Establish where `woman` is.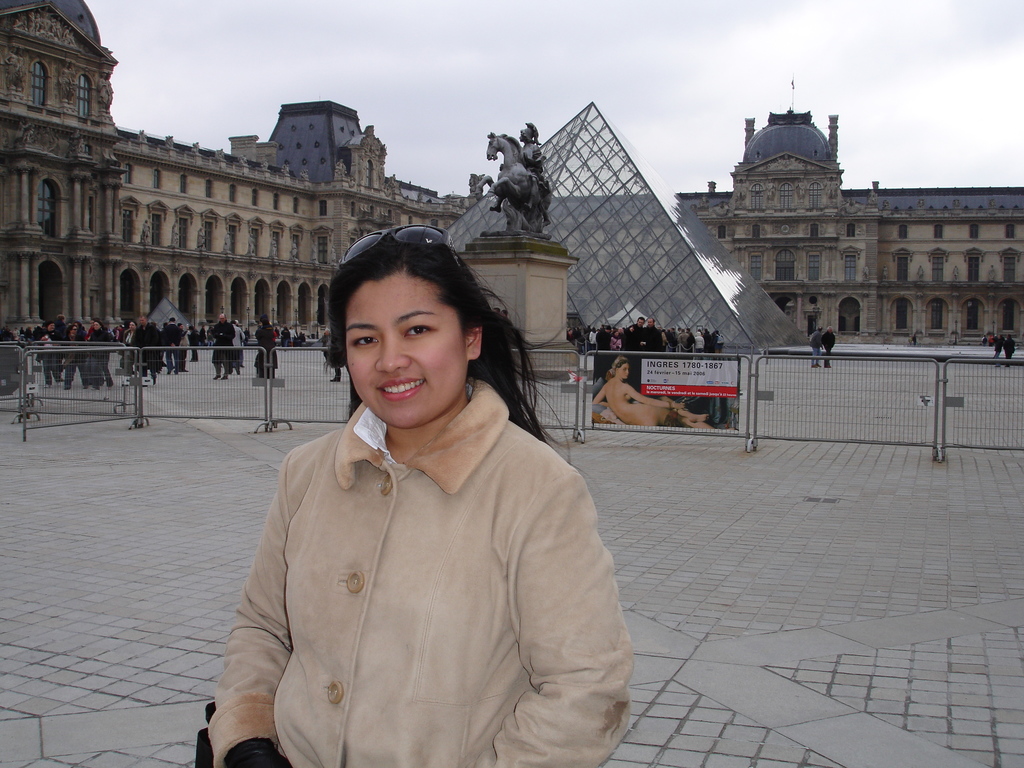
Established at 589, 359, 713, 431.
